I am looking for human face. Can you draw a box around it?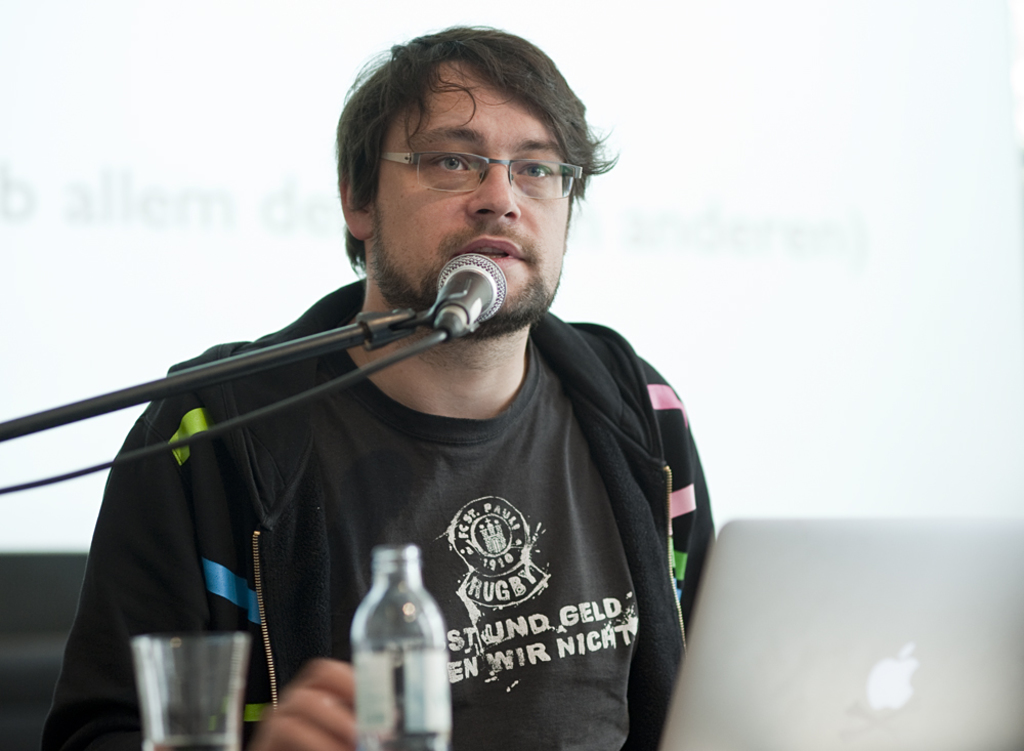
Sure, the bounding box is <bbox>358, 54, 580, 347</bbox>.
